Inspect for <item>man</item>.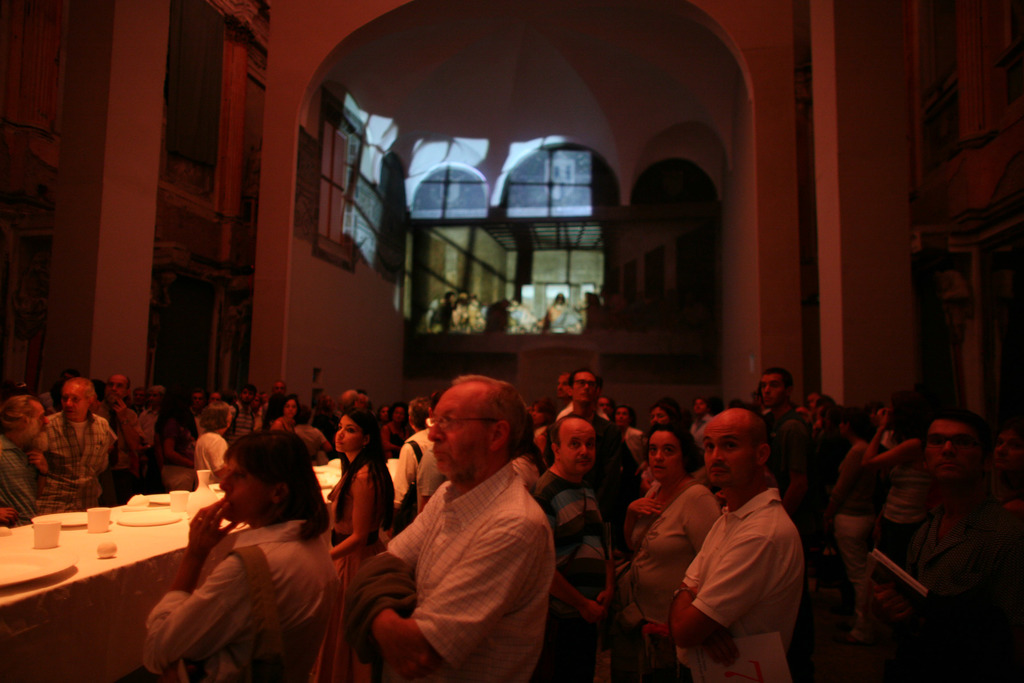
Inspection: bbox(39, 374, 118, 509).
